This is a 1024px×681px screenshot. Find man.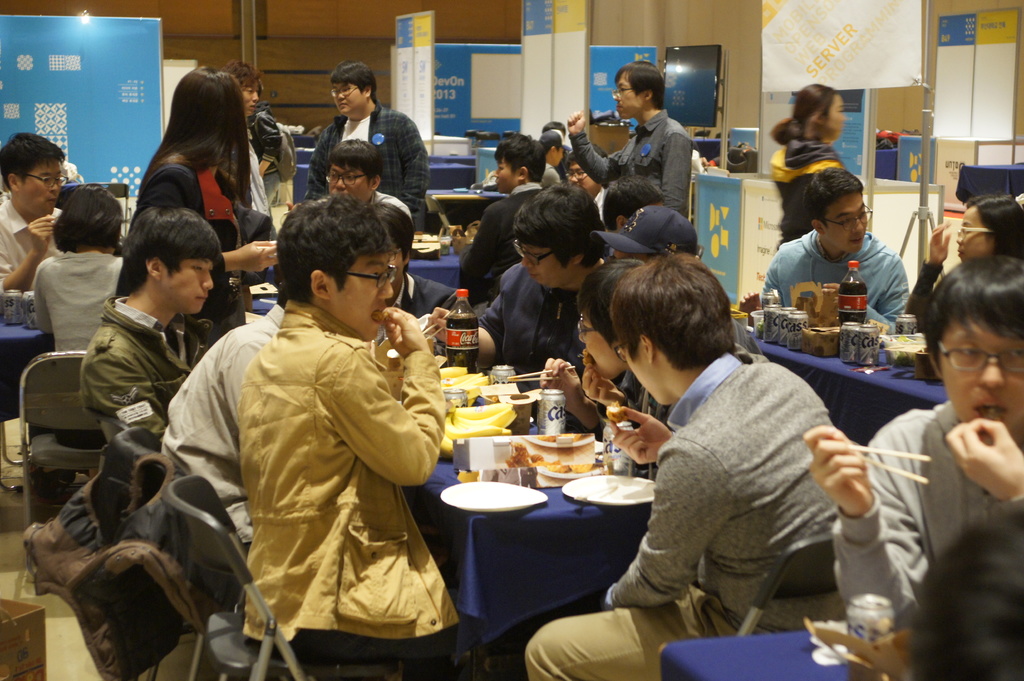
Bounding box: [85,208,227,438].
